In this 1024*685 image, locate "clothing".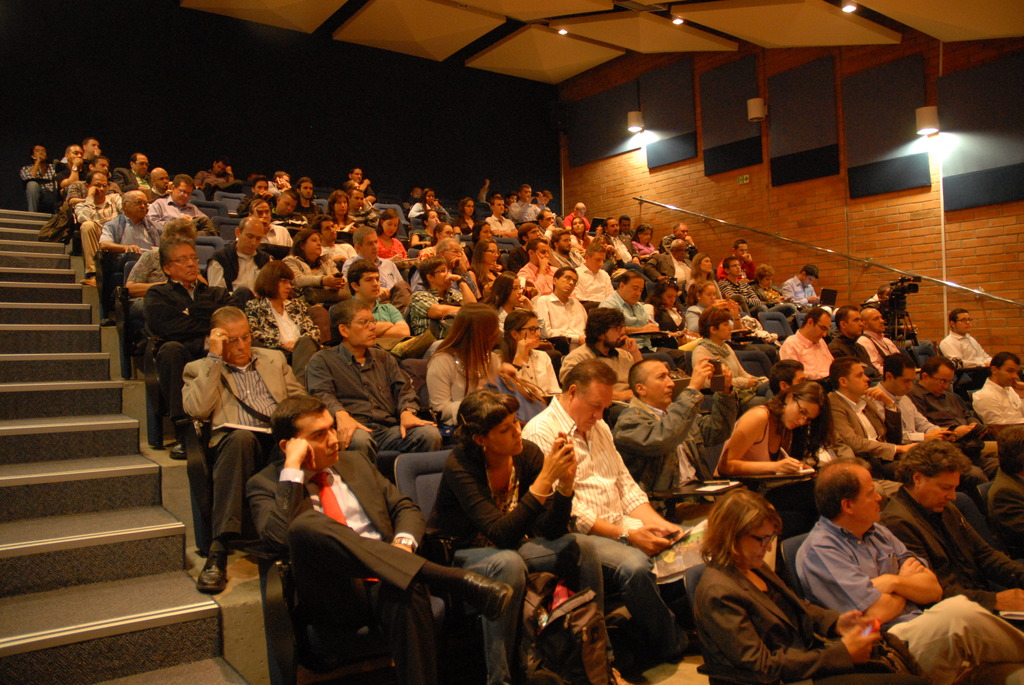
Bounding box: 128, 251, 165, 281.
